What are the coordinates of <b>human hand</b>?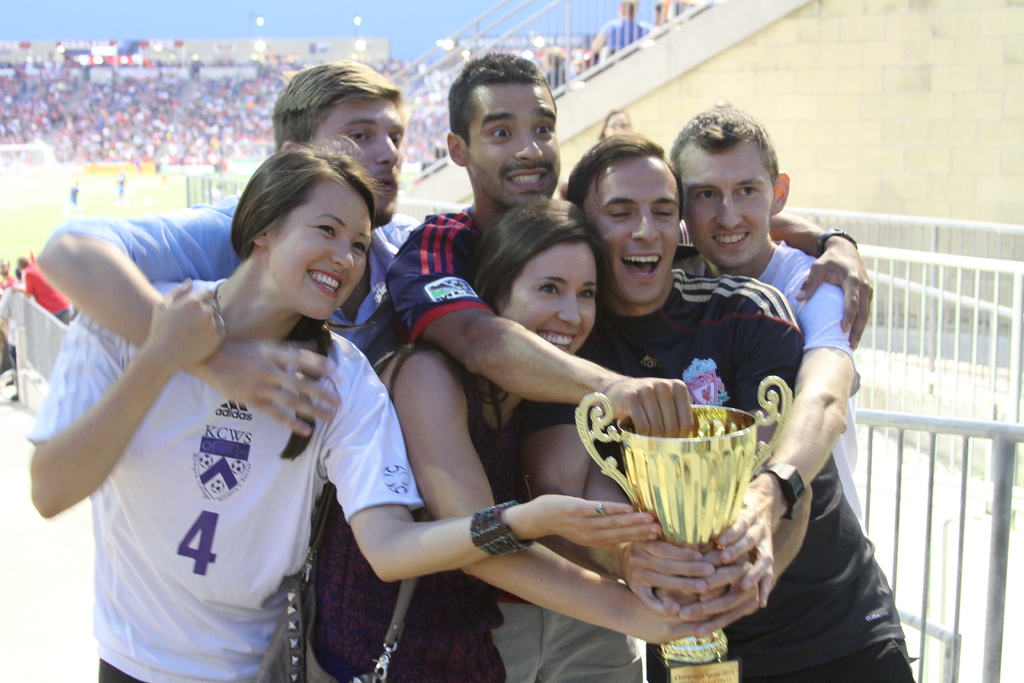
<box>602,383,705,444</box>.
